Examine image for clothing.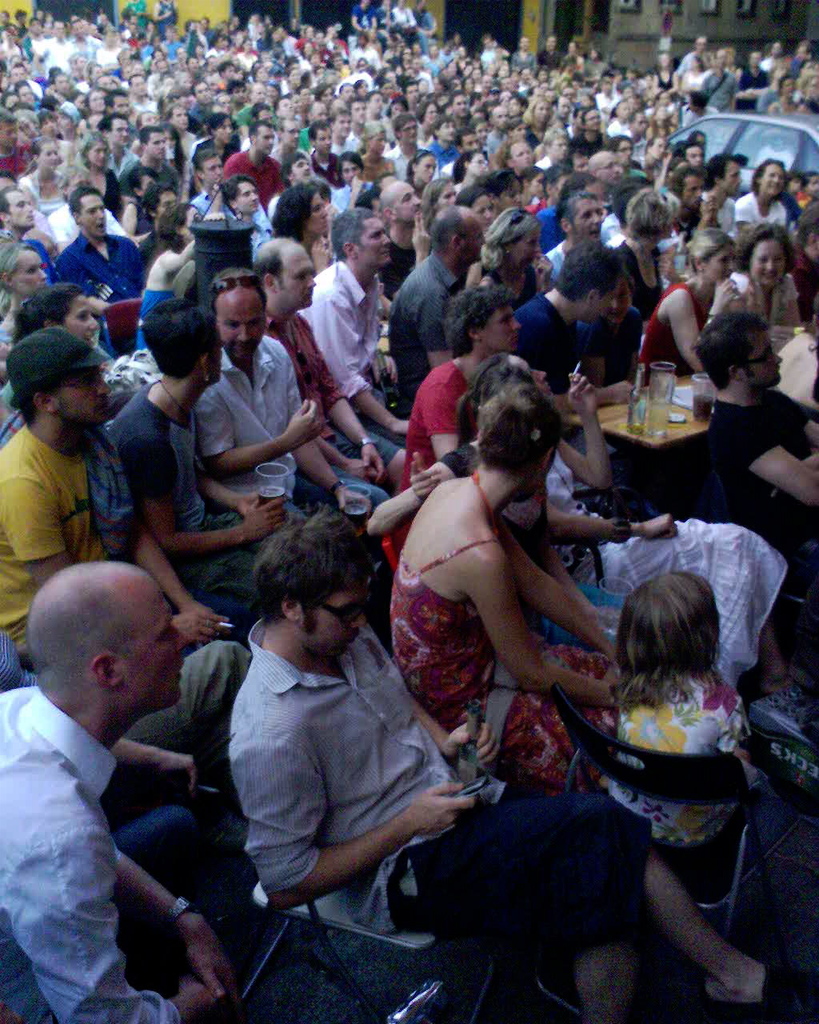
Examination result: box(80, 163, 122, 202).
